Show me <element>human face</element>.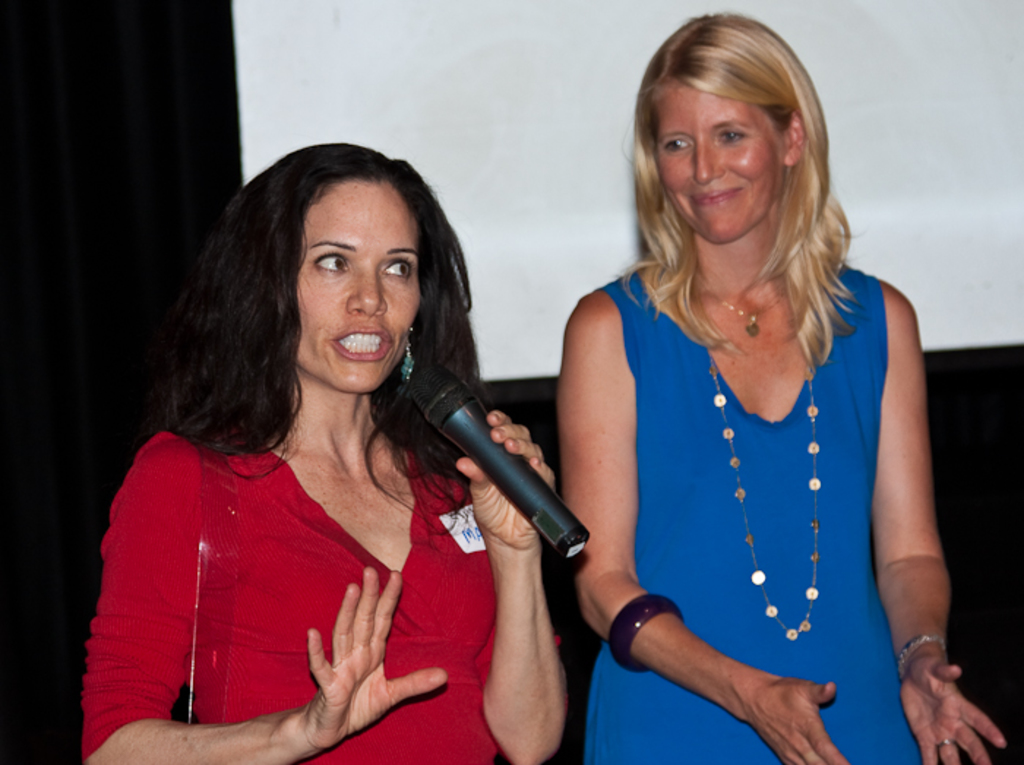
<element>human face</element> is here: bbox=(652, 82, 786, 240).
